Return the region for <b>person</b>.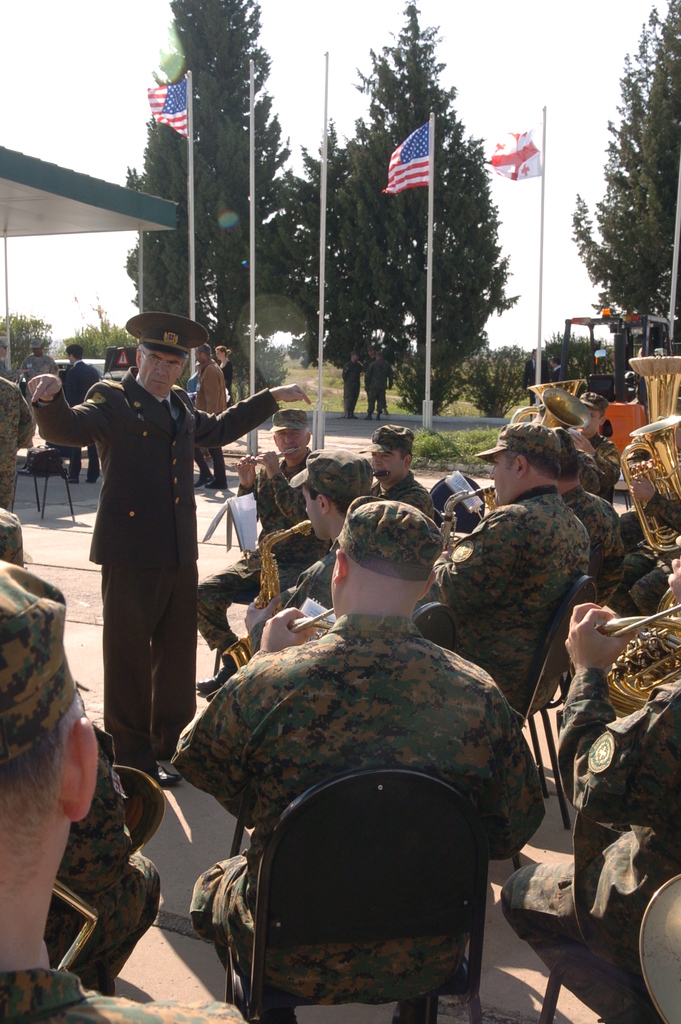
box(0, 461, 609, 1021).
